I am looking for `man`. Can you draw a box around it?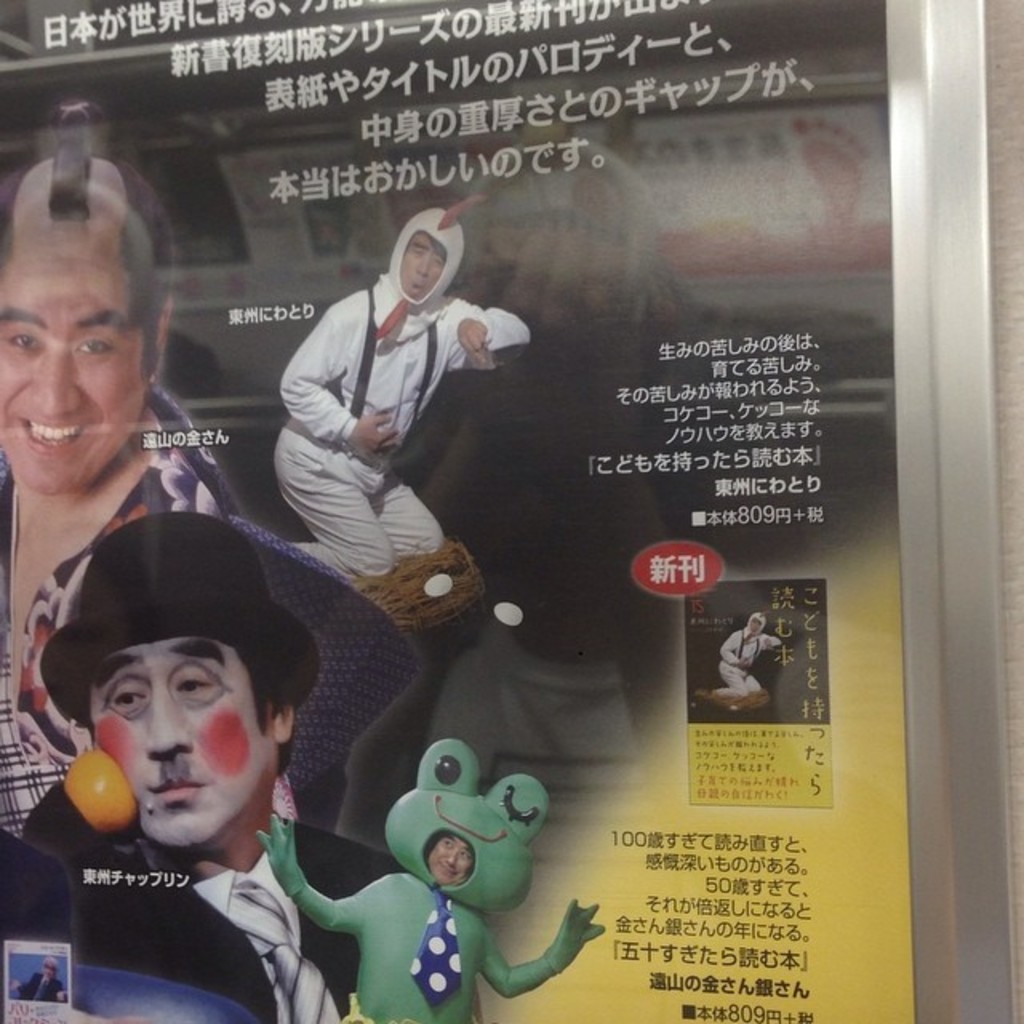
Sure, the bounding box is left=259, top=739, right=606, bottom=1018.
